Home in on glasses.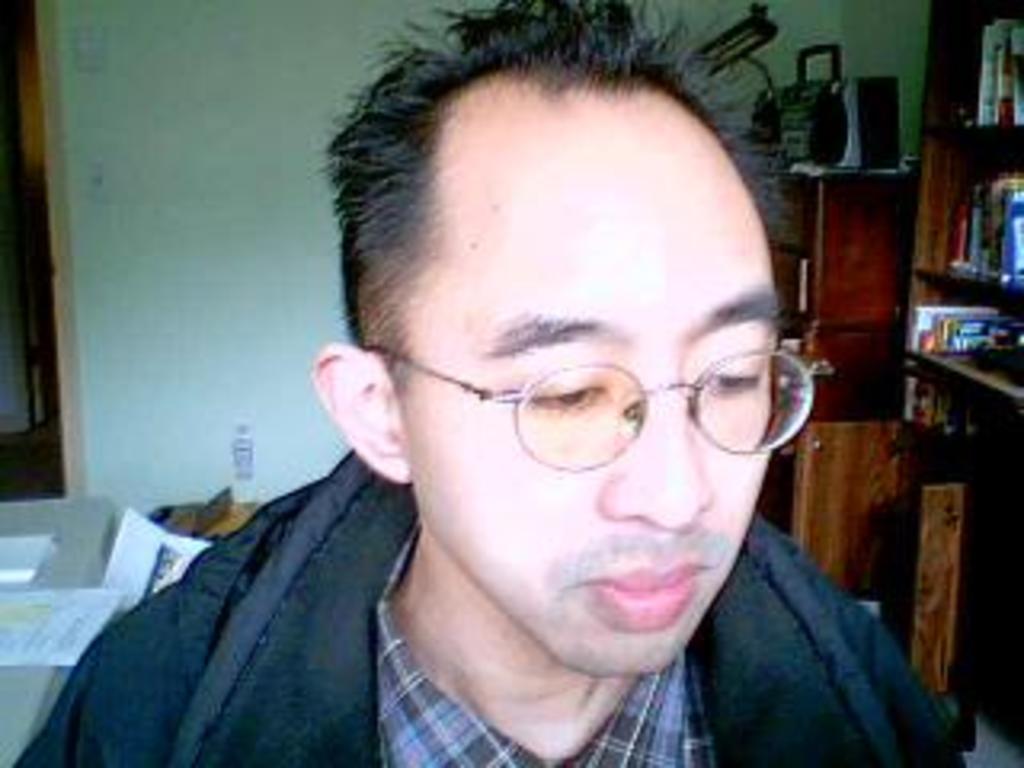
Homed in at BBox(355, 346, 826, 477).
